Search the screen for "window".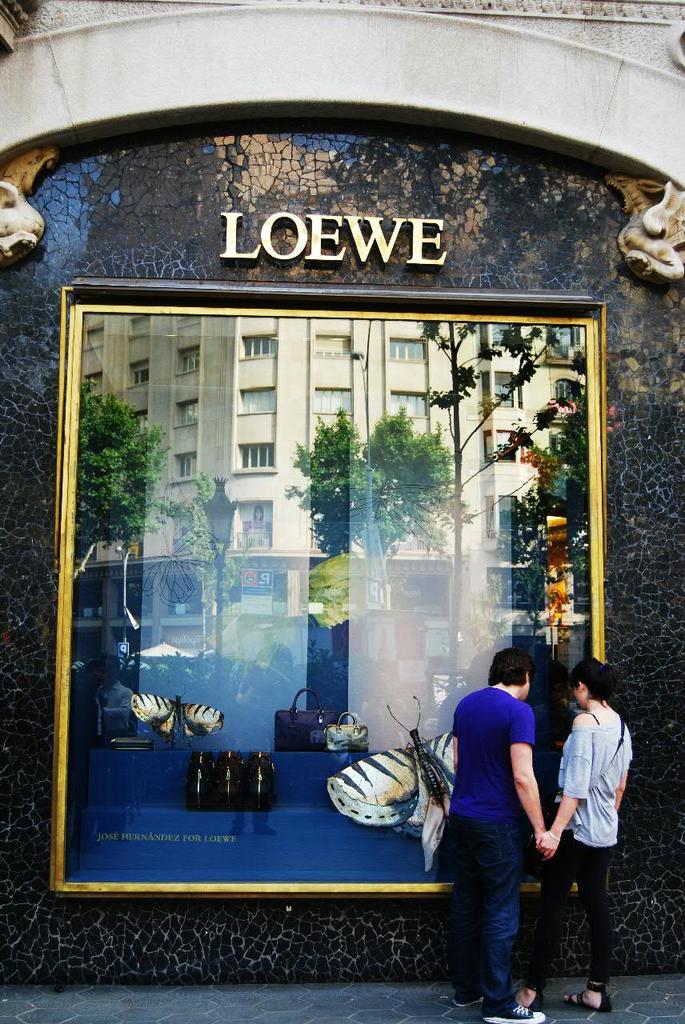
Found at bbox=(84, 324, 109, 353).
